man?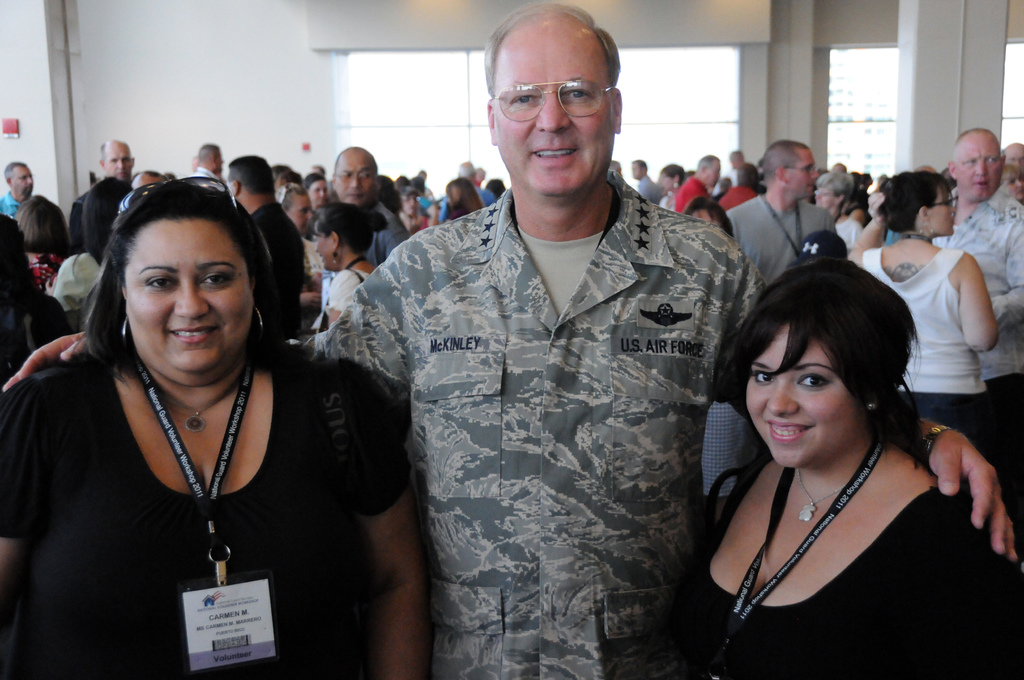
<box>0,160,35,210</box>
